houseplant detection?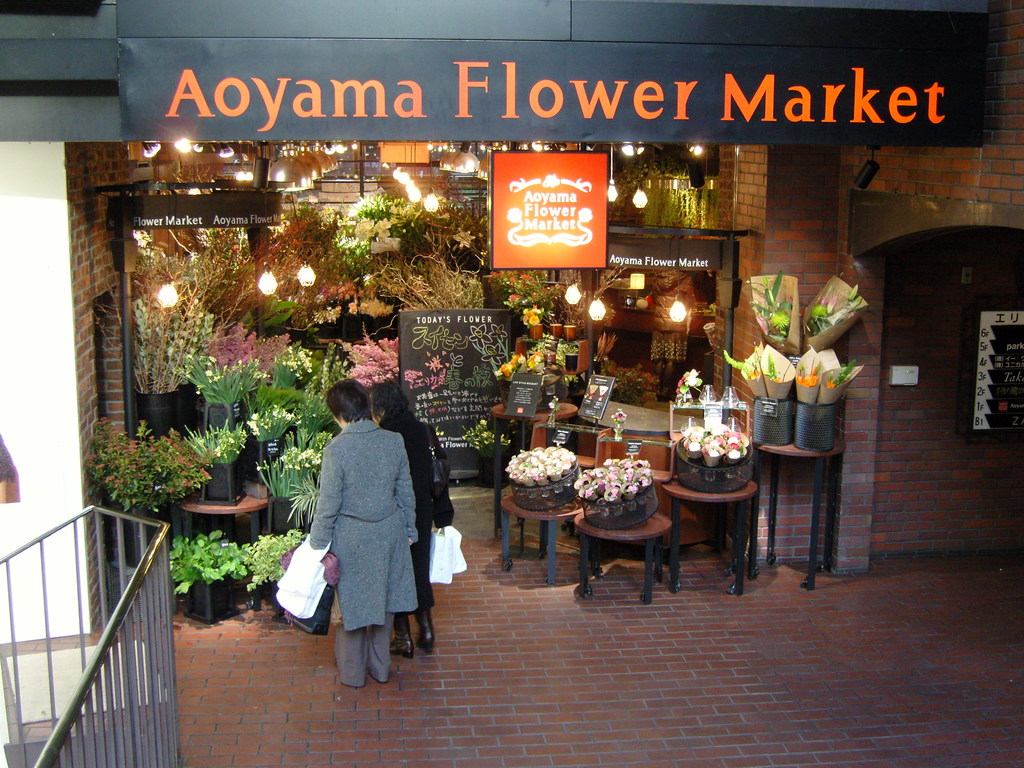
165, 526, 251, 627
